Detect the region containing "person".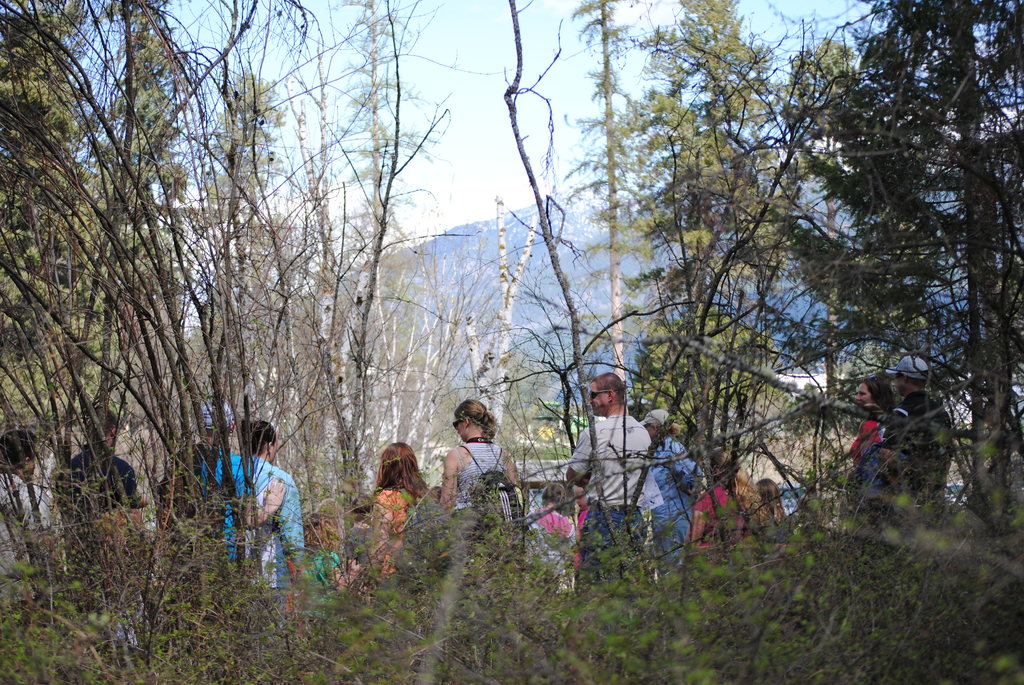
877,353,959,518.
